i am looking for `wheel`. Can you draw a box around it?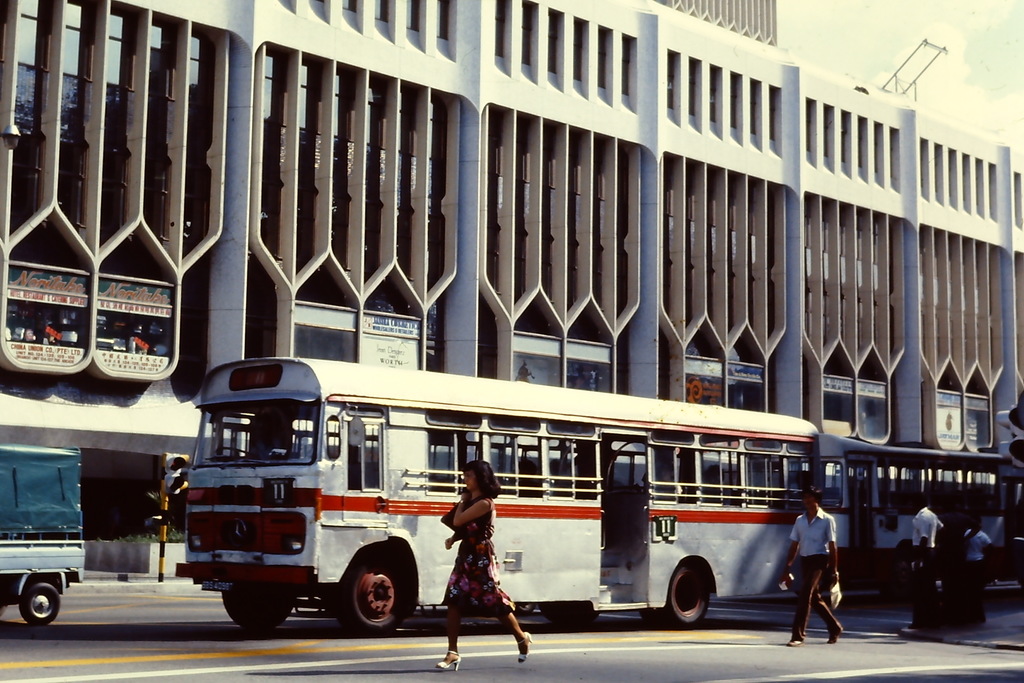
Sure, the bounding box is region(220, 577, 296, 632).
